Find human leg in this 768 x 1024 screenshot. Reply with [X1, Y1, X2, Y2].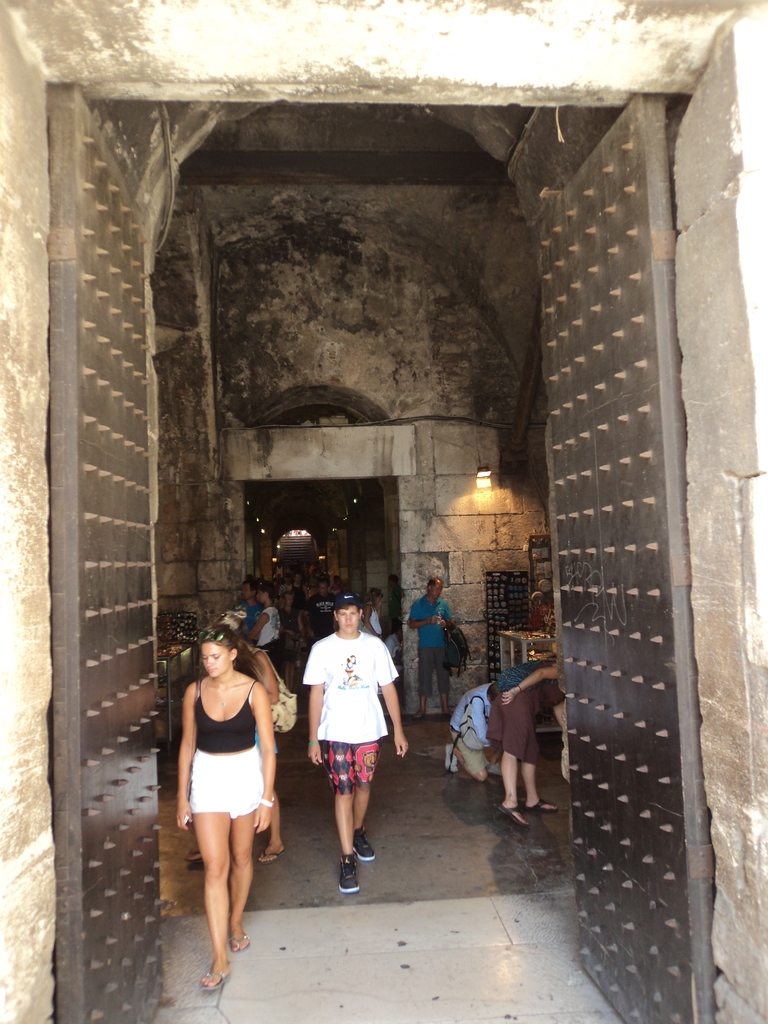
[418, 652, 425, 713].
